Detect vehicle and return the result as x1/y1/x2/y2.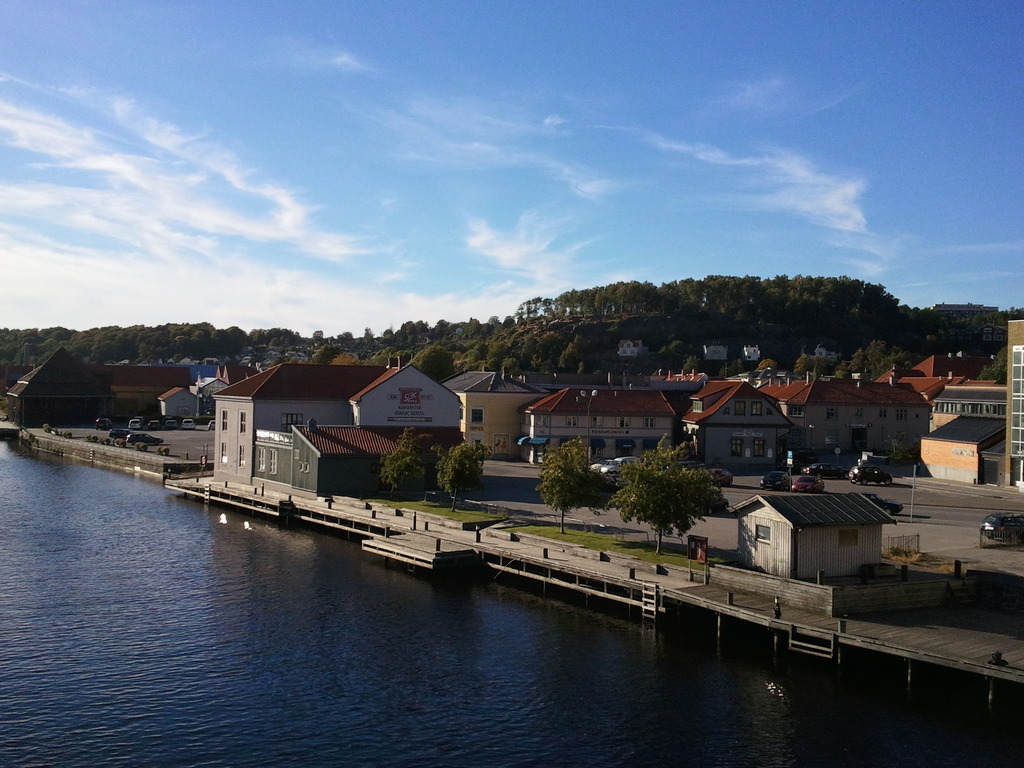
208/418/220/433.
